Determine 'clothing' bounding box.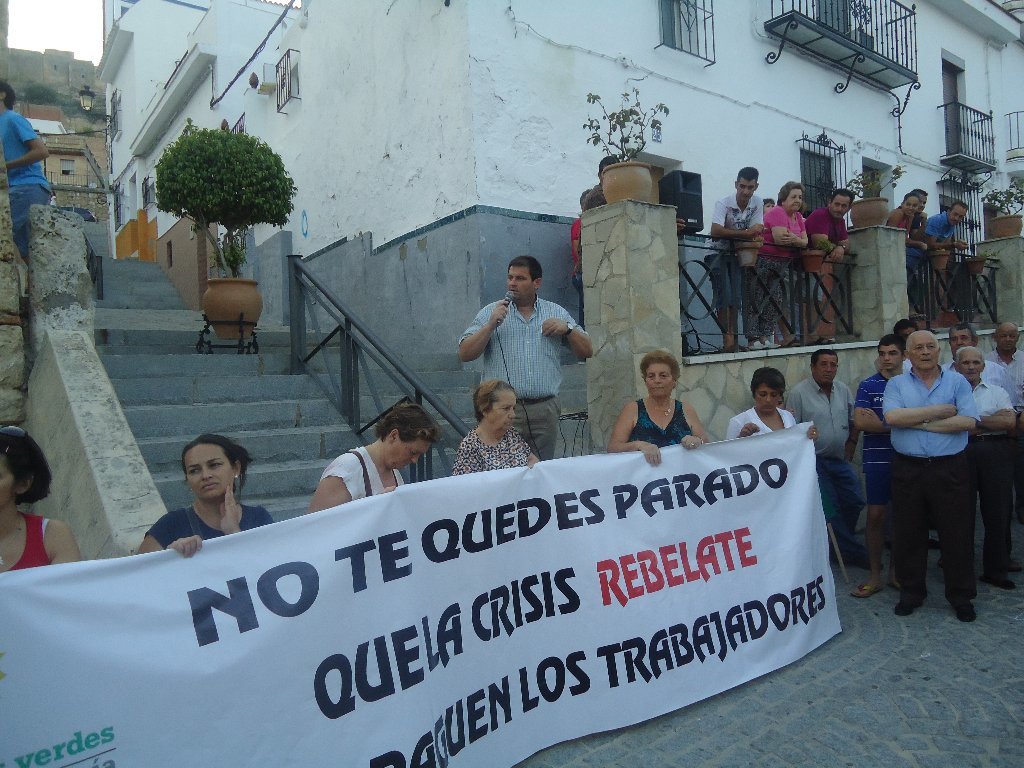
Determined: crop(0, 506, 54, 571).
